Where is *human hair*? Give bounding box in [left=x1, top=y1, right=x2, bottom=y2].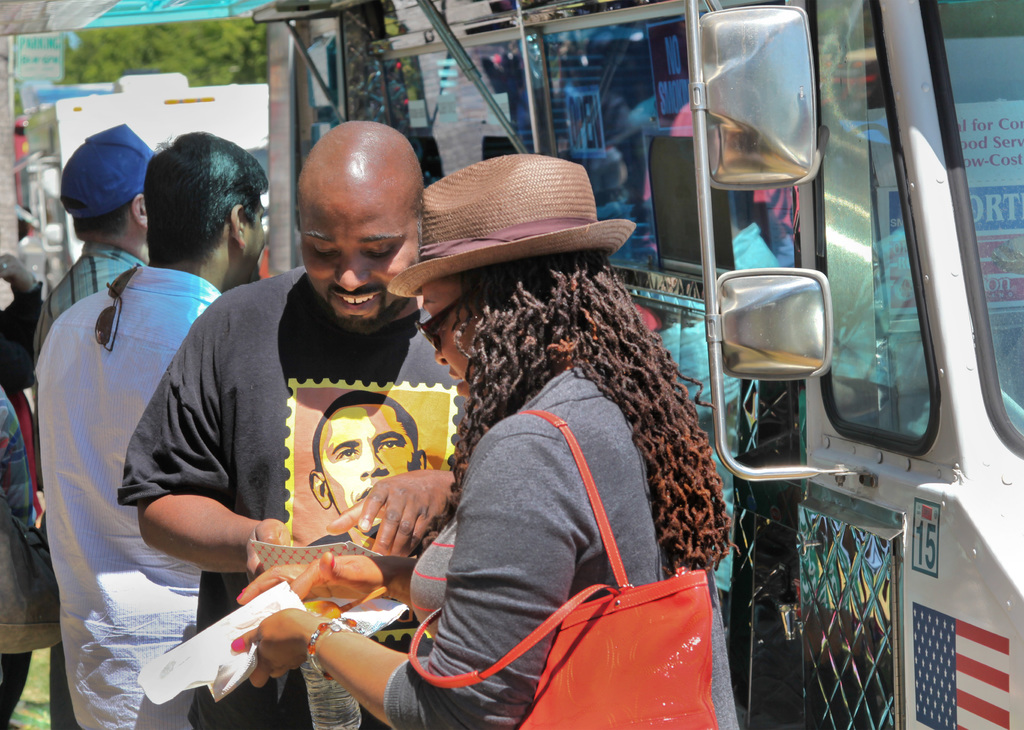
[left=128, top=129, right=253, bottom=272].
